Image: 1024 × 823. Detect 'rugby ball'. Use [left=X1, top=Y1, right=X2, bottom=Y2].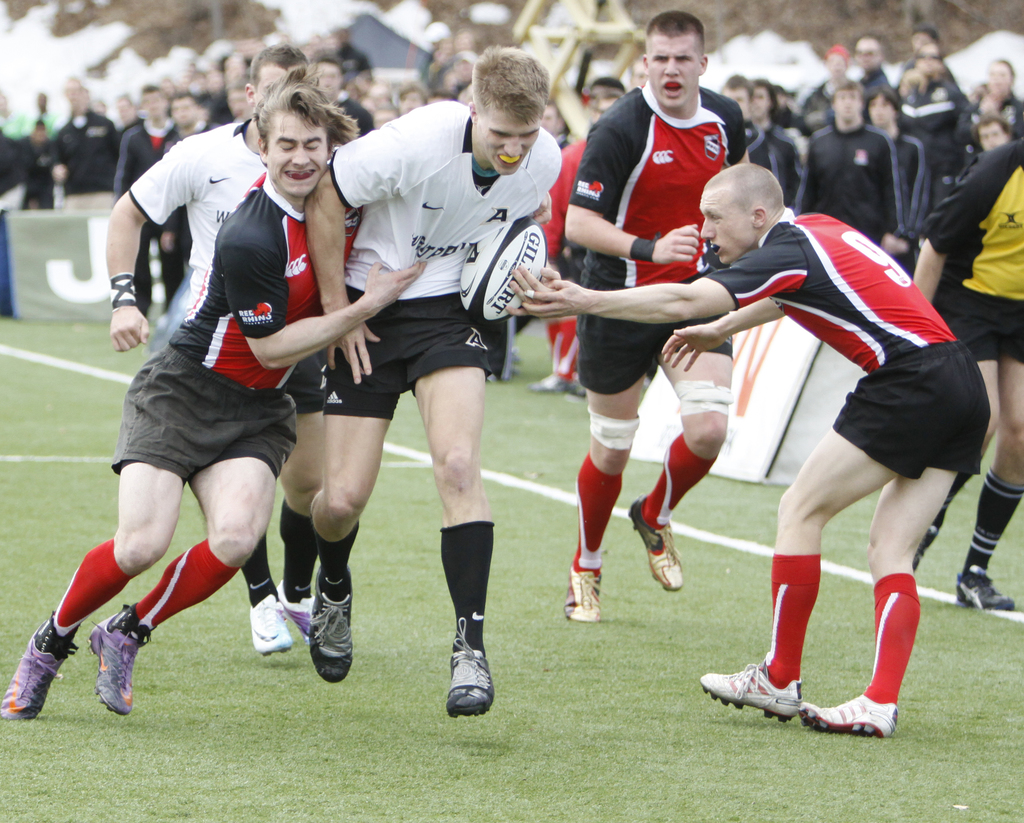
[left=460, top=215, right=547, bottom=326].
